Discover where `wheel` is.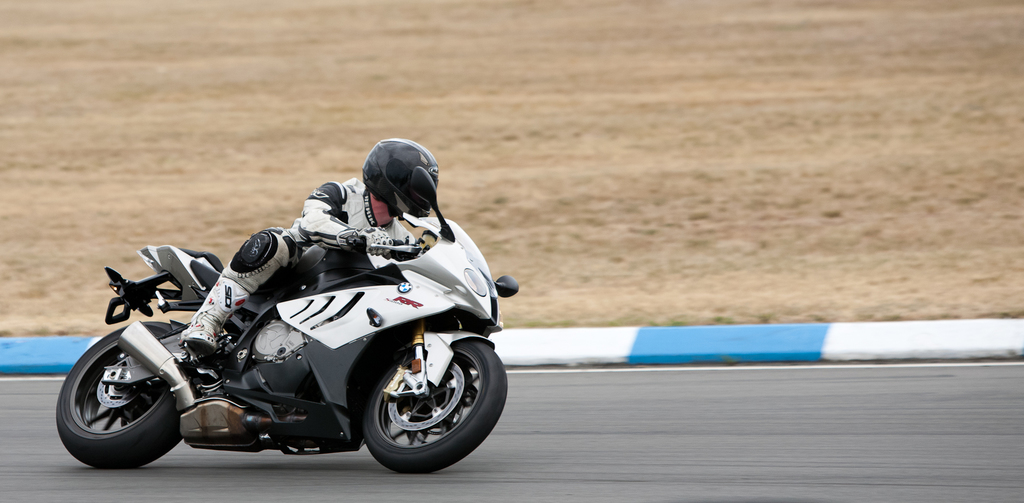
Discovered at select_region(365, 329, 508, 475).
